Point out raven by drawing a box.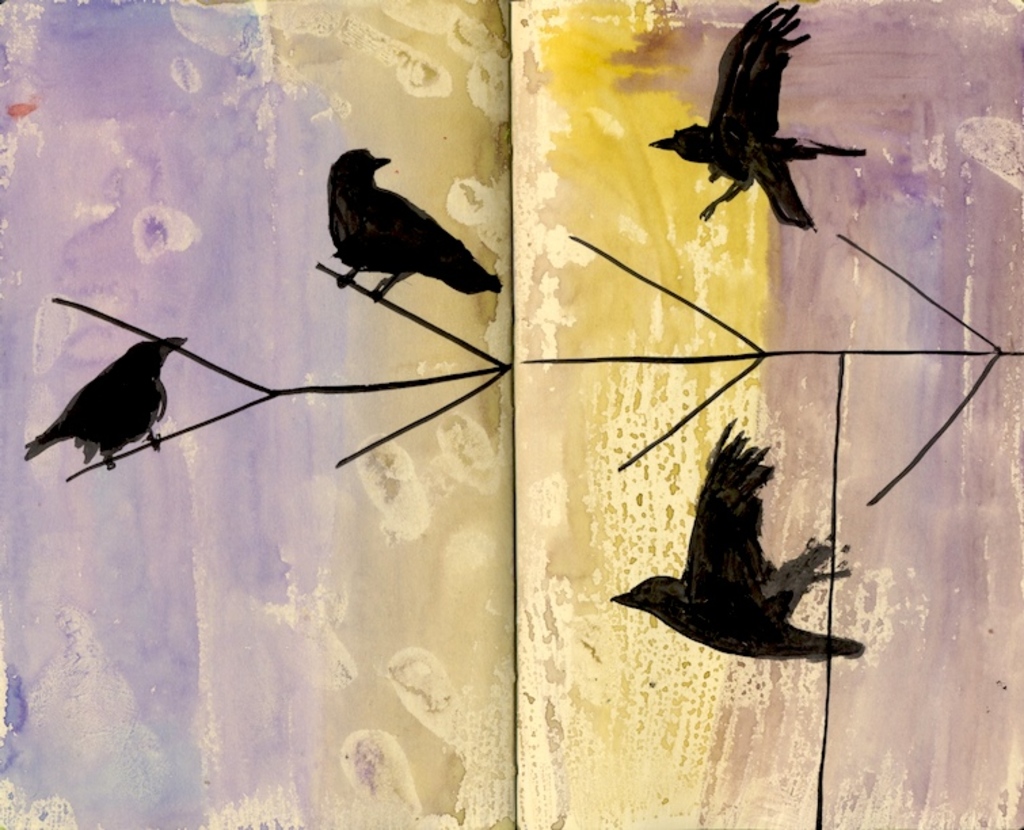
(646,0,887,240).
